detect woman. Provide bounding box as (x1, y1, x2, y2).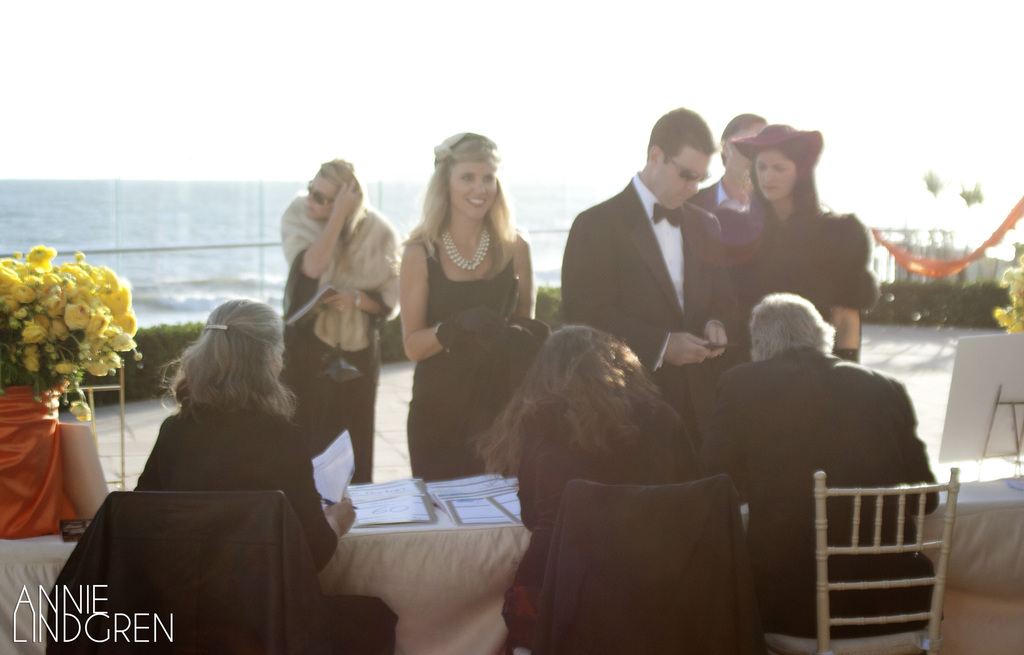
(276, 159, 396, 482).
